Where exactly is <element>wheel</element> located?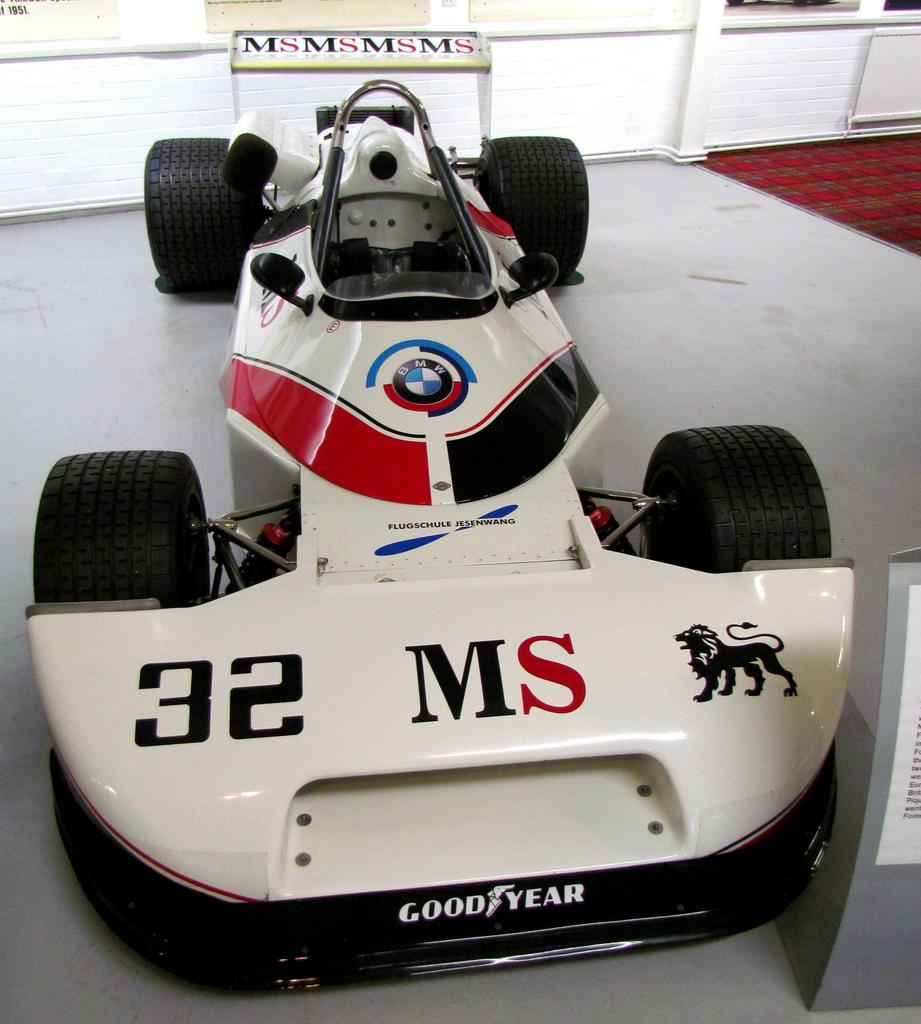
Its bounding box is box=[140, 134, 241, 289].
